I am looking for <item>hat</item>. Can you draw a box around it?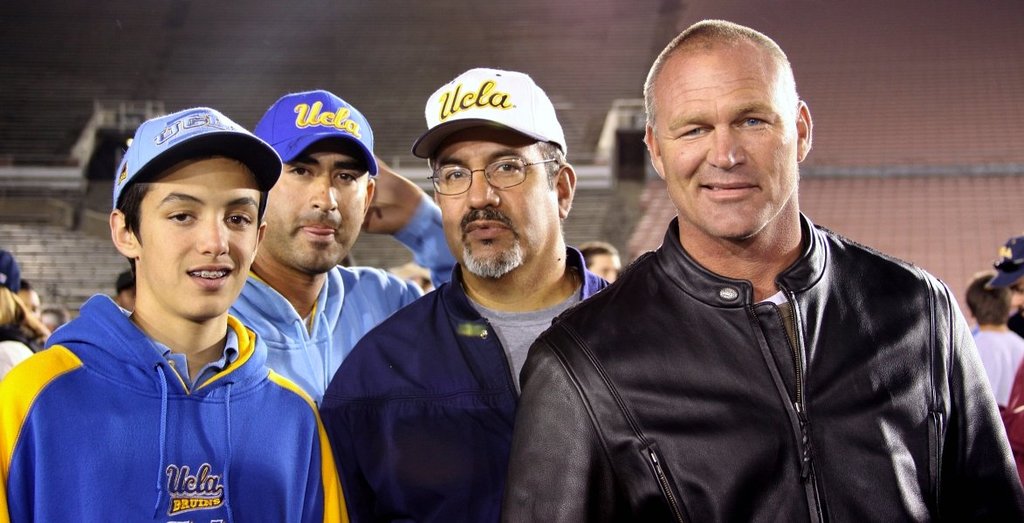
Sure, the bounding box is bbox=[252, 86, 380, 176].
